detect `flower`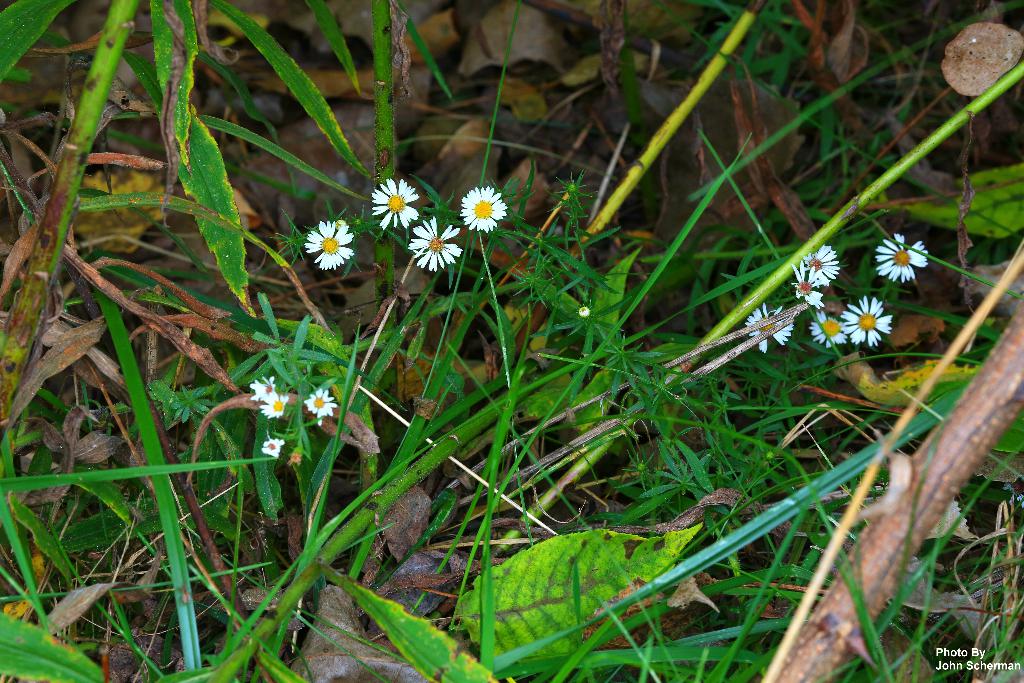
265, 432, 282, 460
